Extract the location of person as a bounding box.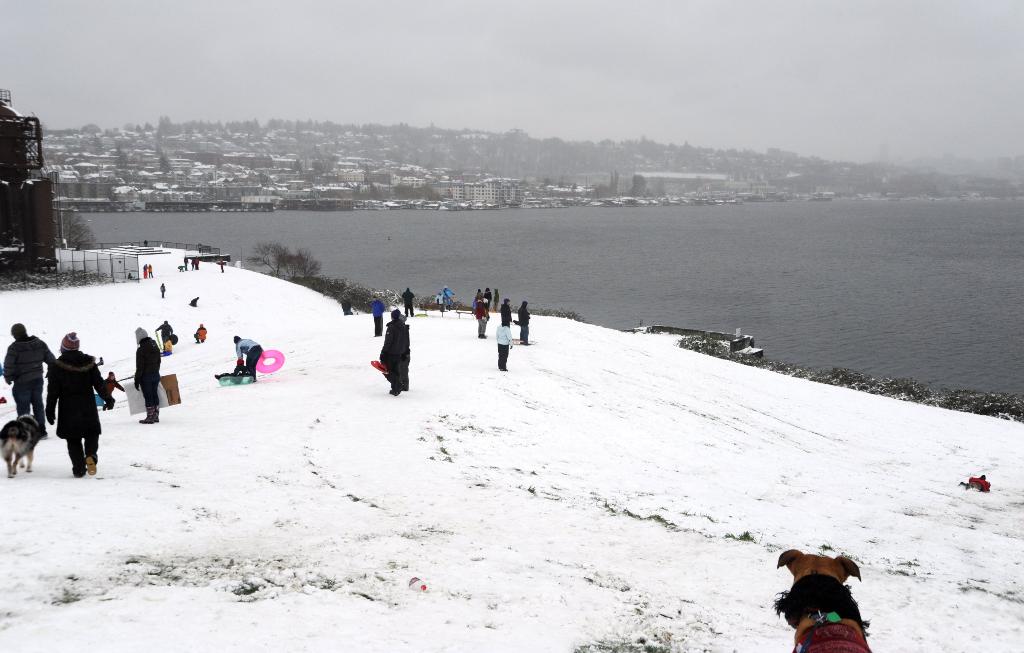
{"x1": 497, "y1": 319, "x2": 513, "y2": 368}.
